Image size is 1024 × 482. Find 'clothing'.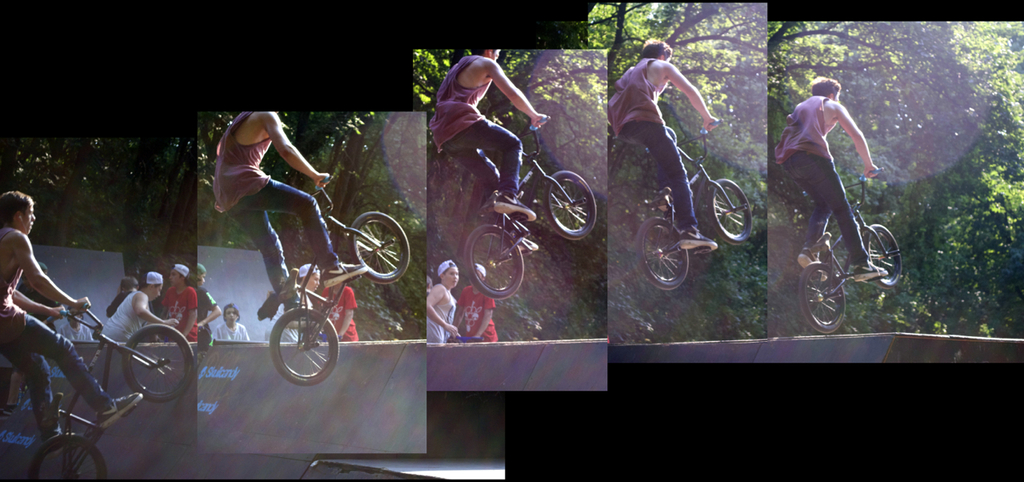
(784, 74, 883, 258).
